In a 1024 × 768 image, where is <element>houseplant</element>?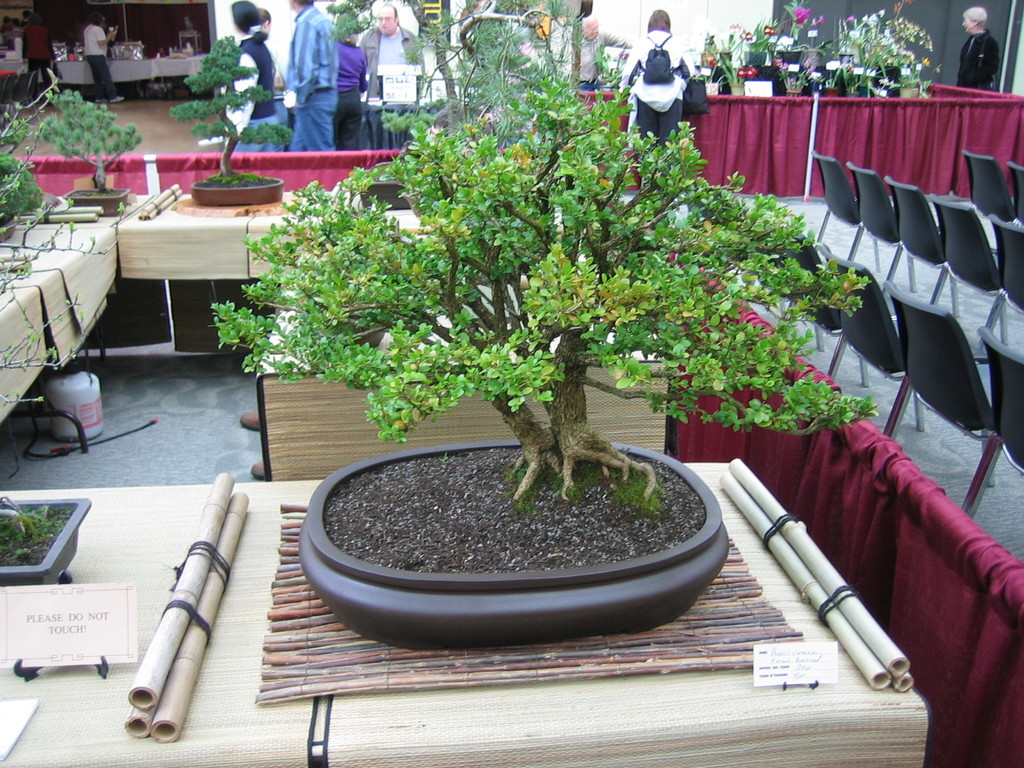
[207, 36, 883, 653].
